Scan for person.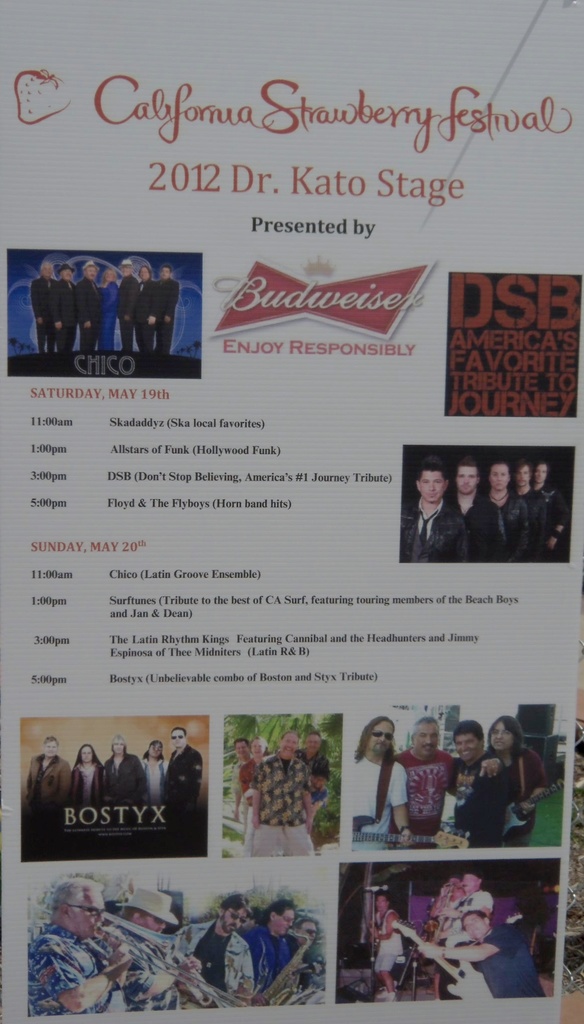
Scan result: detection(164, 271, 173, 355).
